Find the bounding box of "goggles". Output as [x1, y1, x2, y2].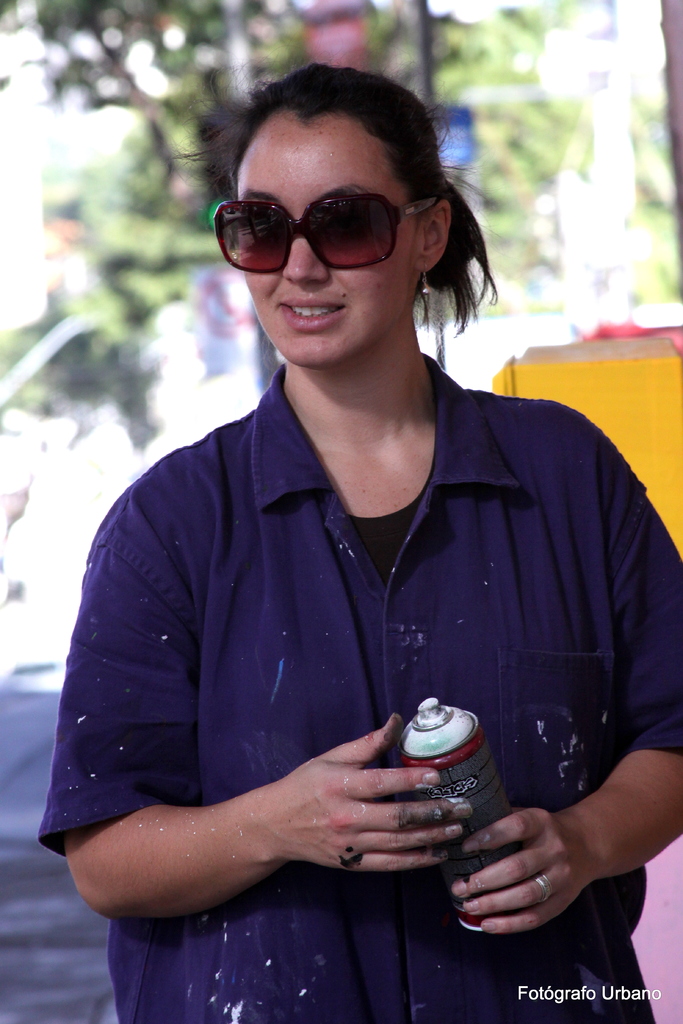
[209, 194, 433, 283].
